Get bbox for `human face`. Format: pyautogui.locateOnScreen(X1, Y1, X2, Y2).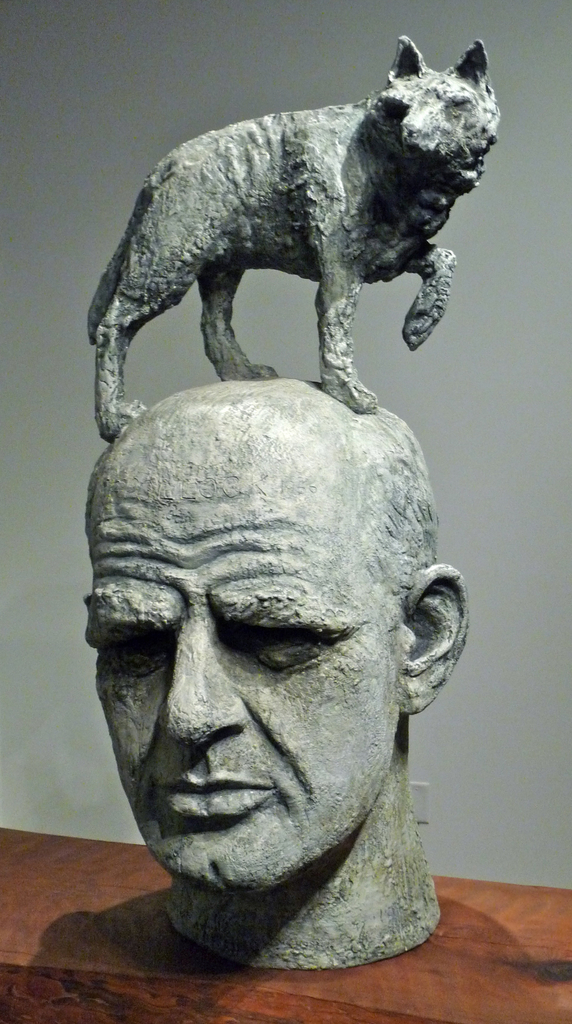
pyautogui.locateOnScreen(82, 455, 394, 900).
